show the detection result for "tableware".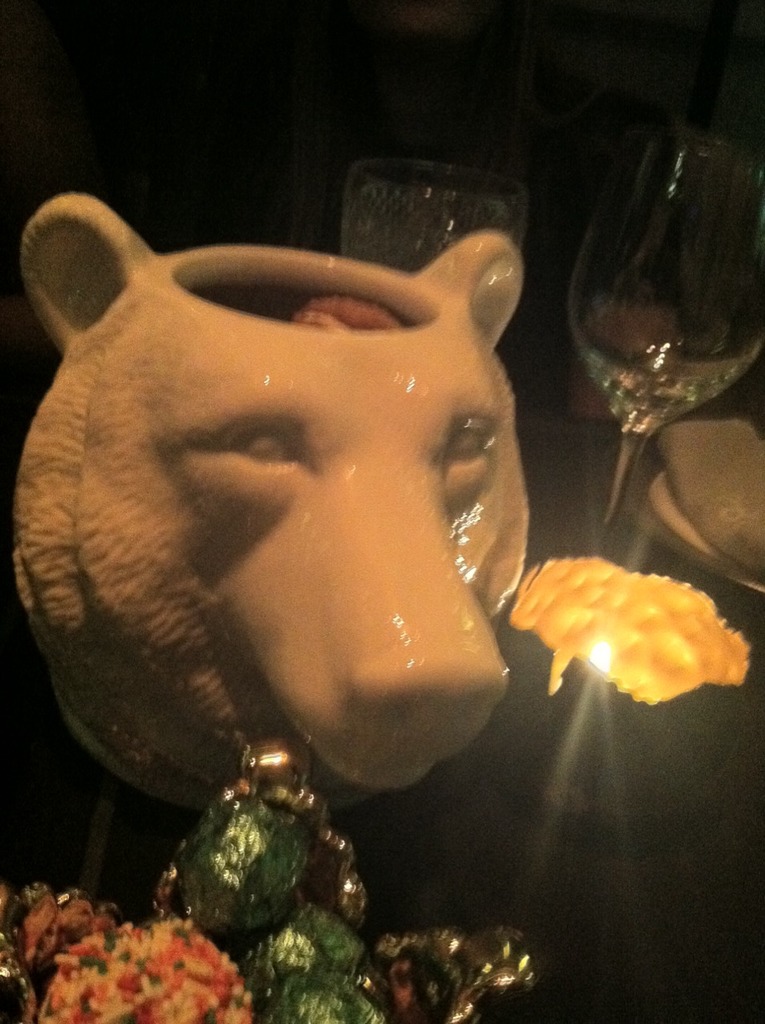
x1=339 y1=158 x2=524 y2=279.
